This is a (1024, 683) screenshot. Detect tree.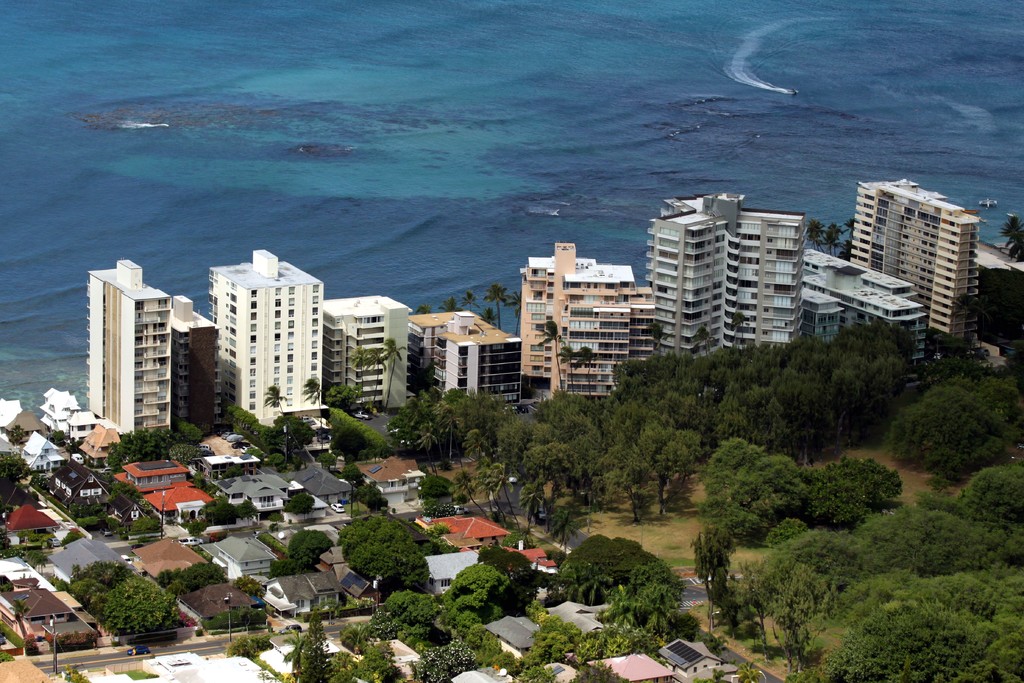
Rect(341, 462, 366, 488).
